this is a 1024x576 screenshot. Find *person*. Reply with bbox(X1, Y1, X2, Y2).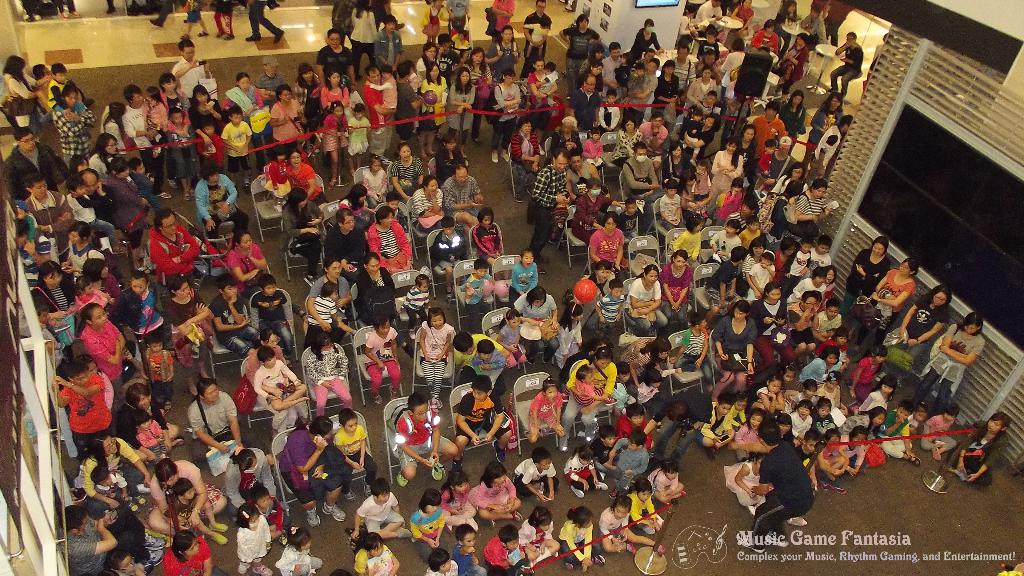
bbox(277, 414, 348, 531).
